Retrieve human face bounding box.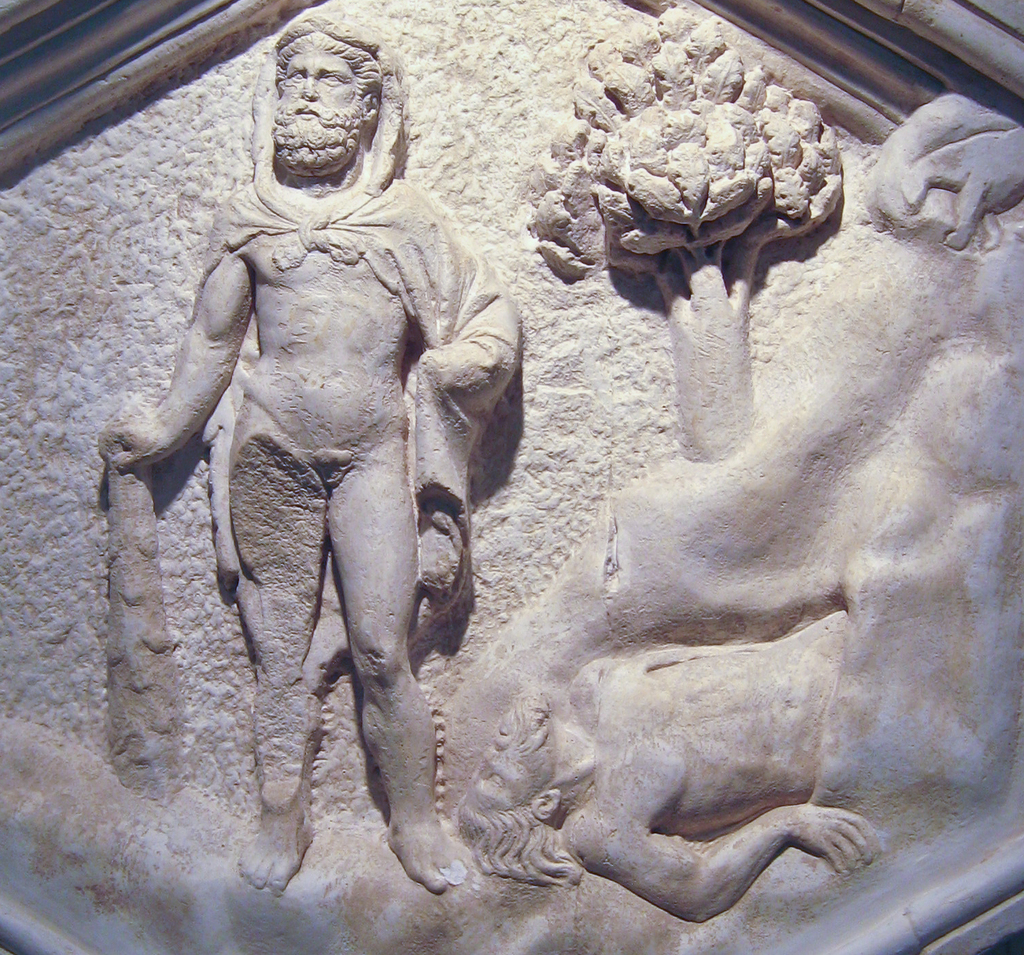
Bounding box: BBox(463, 694, 552, 812).
